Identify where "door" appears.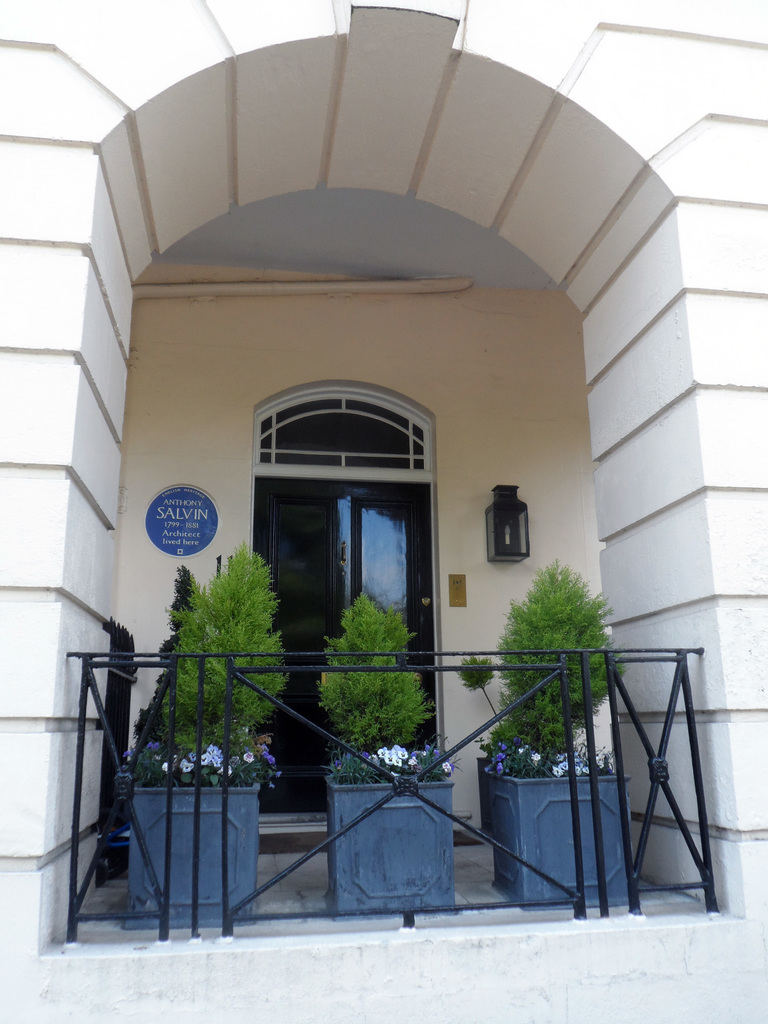
Appears at (left=253, top=470, right=432, bottom=812).
